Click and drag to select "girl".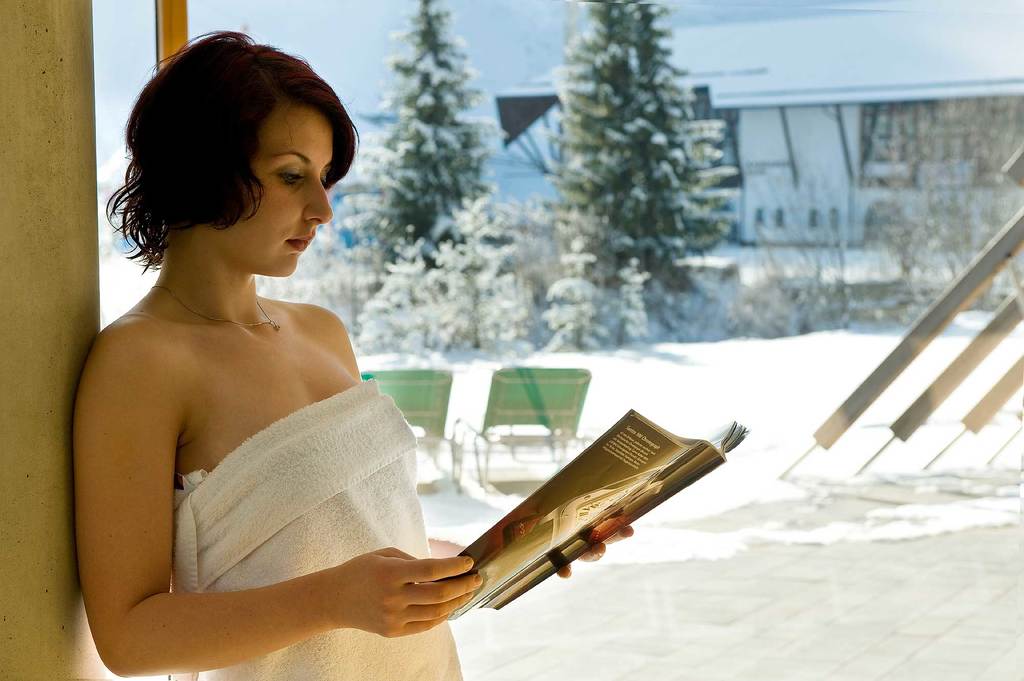
Selection: <region>74, 31, 634, 680</region>.
